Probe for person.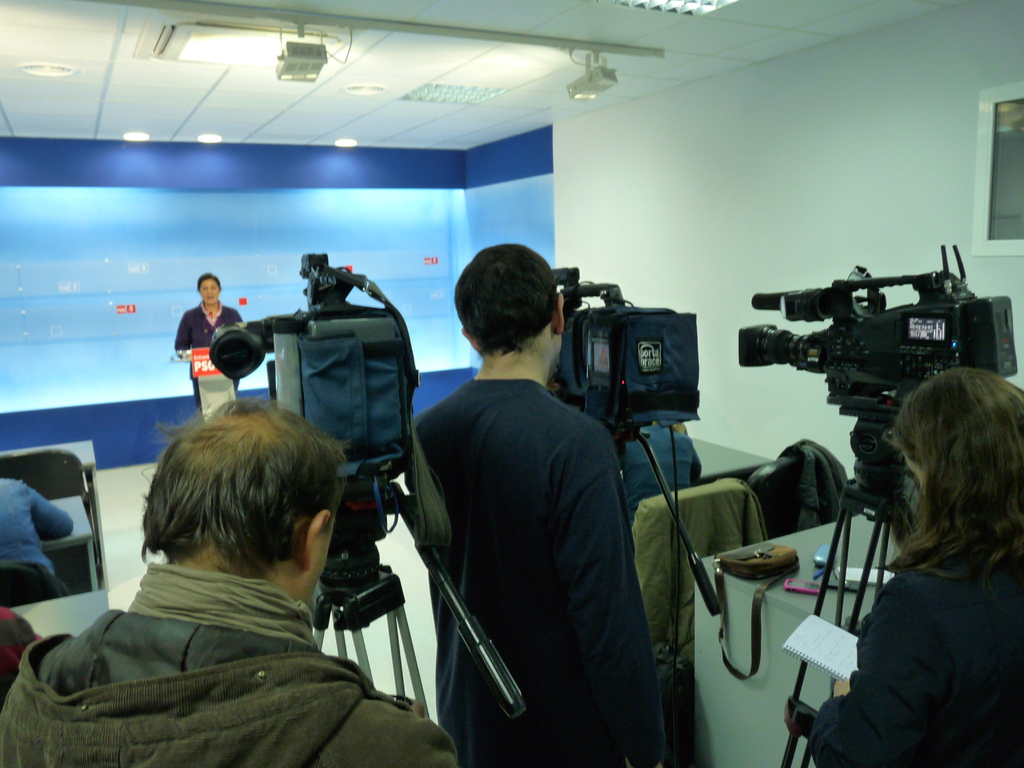
Probe result: 178 270 246 403.
